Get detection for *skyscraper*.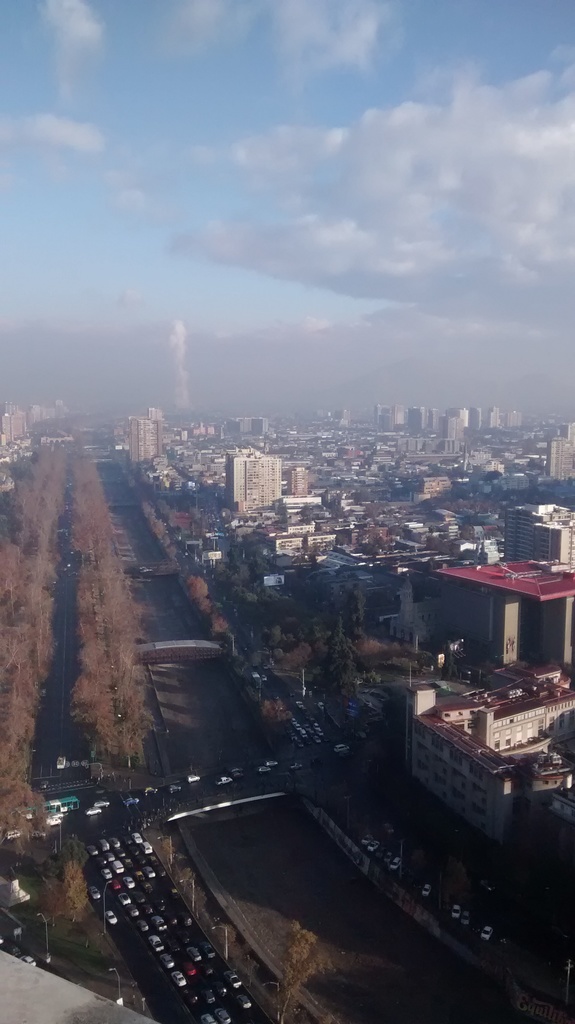
Detection: 507/503/567/570.
